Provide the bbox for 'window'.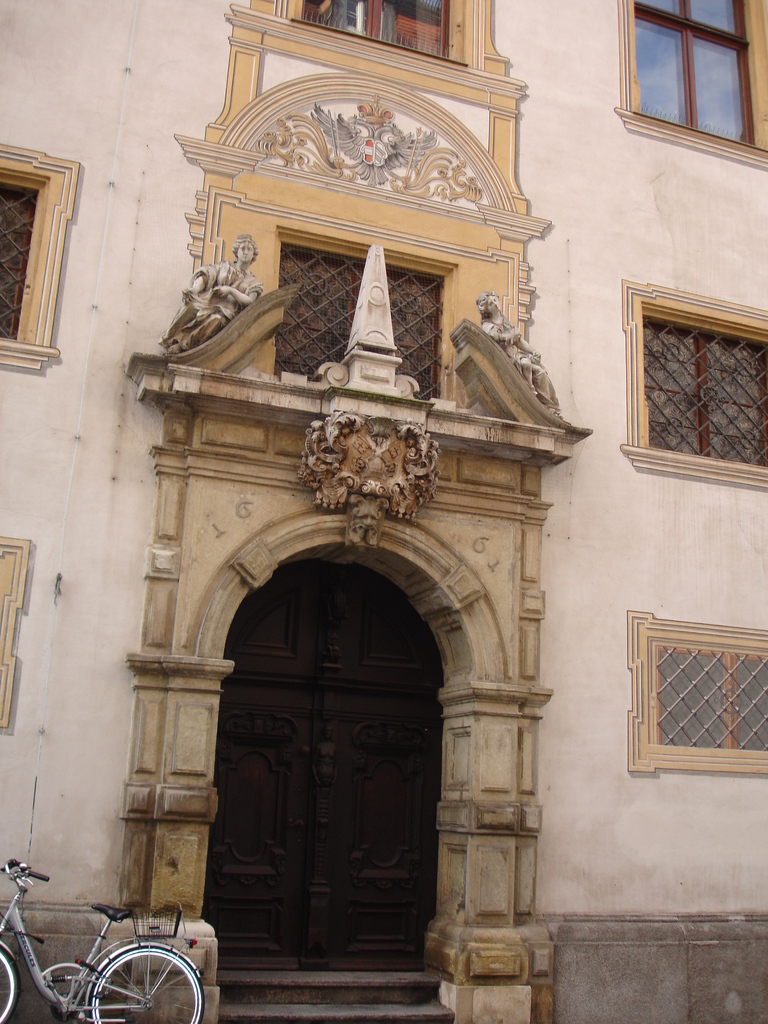
612, 0, 767, 164.
